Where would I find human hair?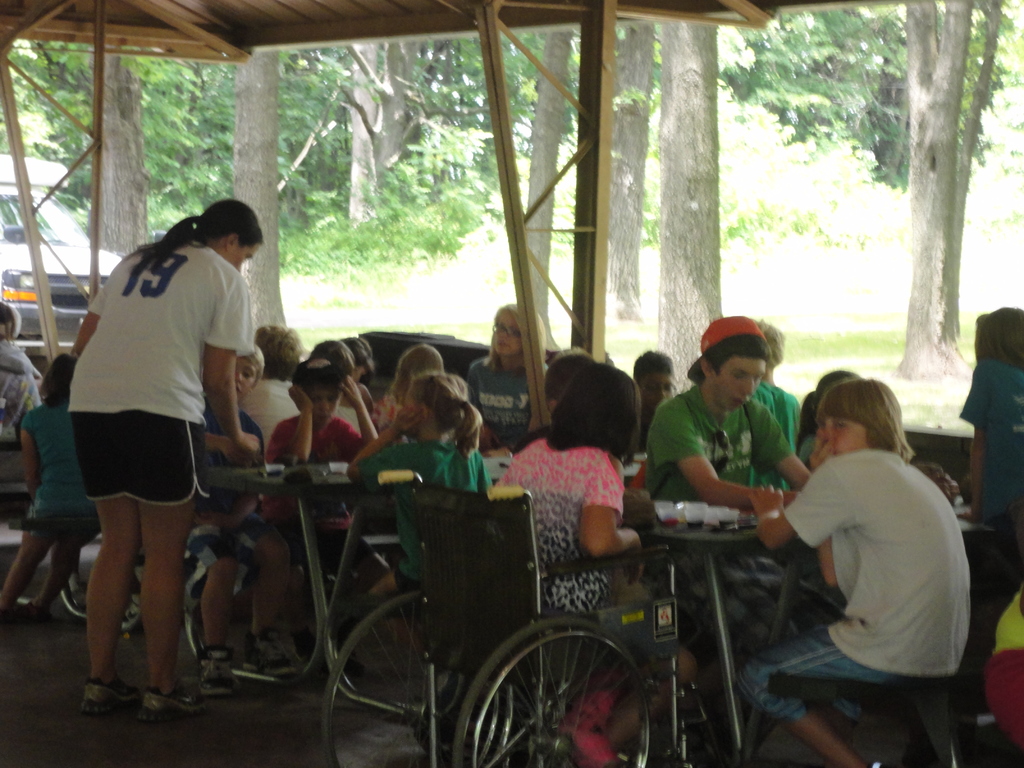
At region(708, 336, 772, 373).
